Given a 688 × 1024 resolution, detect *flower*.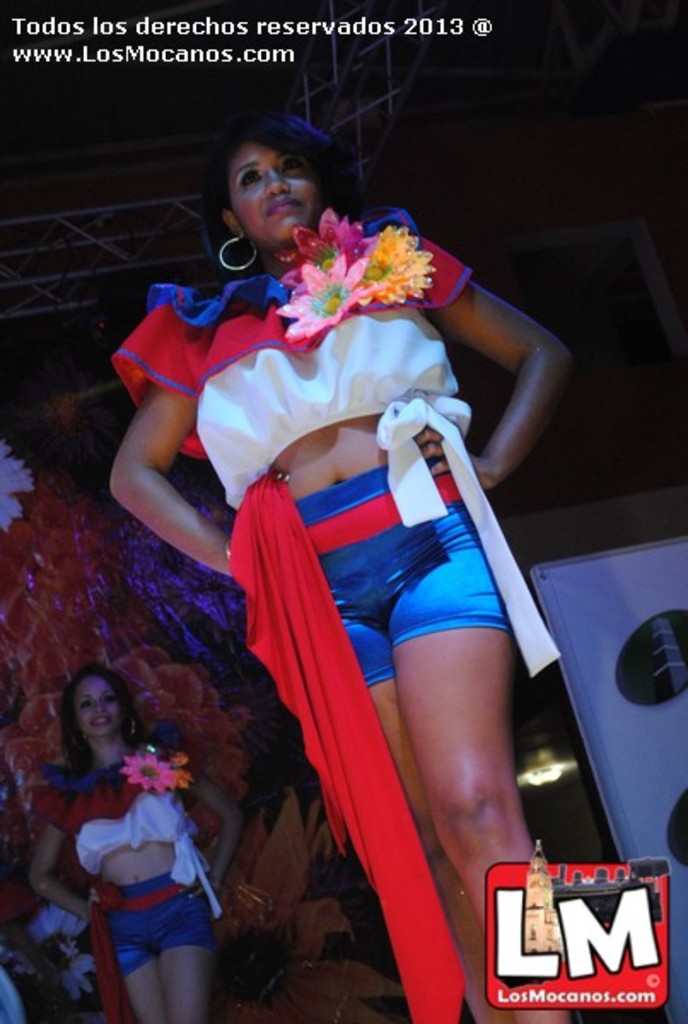
(280, 208, 377, 270).
